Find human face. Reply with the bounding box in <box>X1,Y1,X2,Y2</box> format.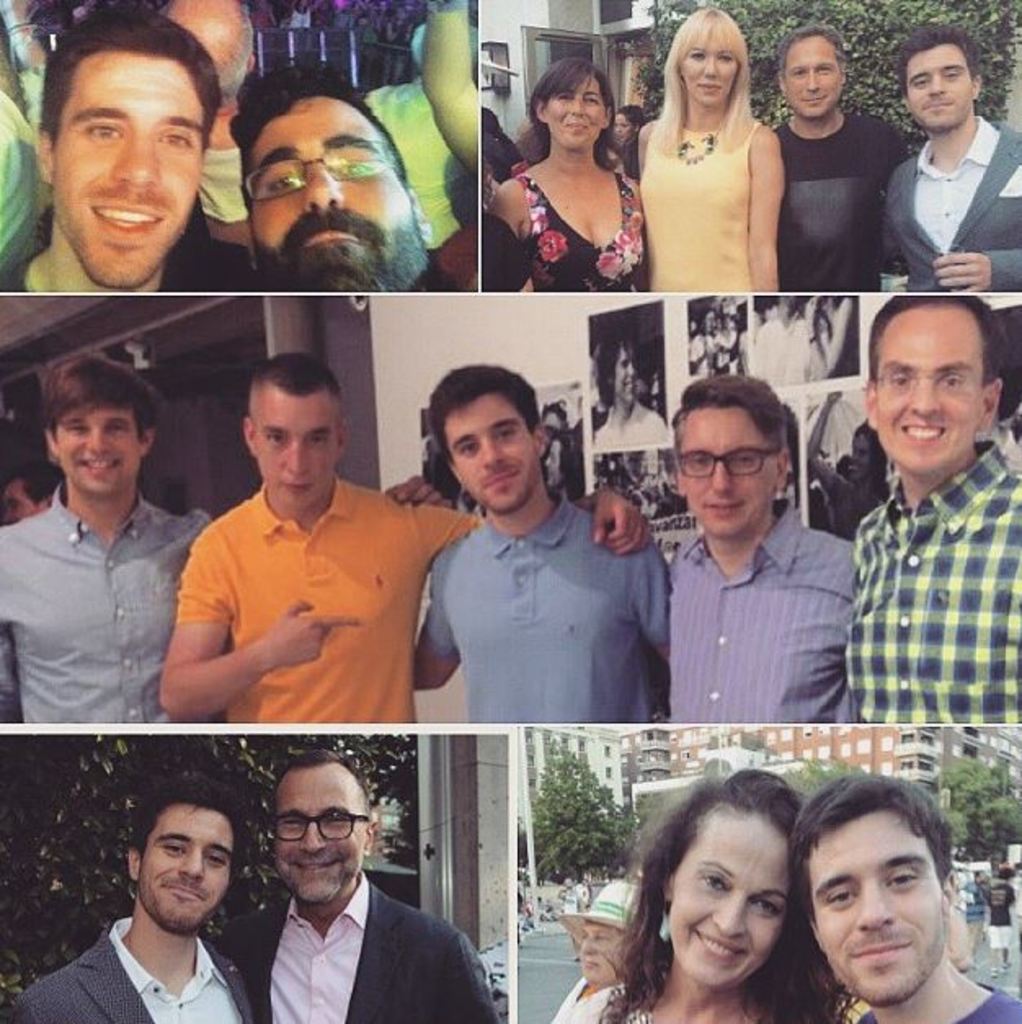
<box>846,433,870,477</box>.
